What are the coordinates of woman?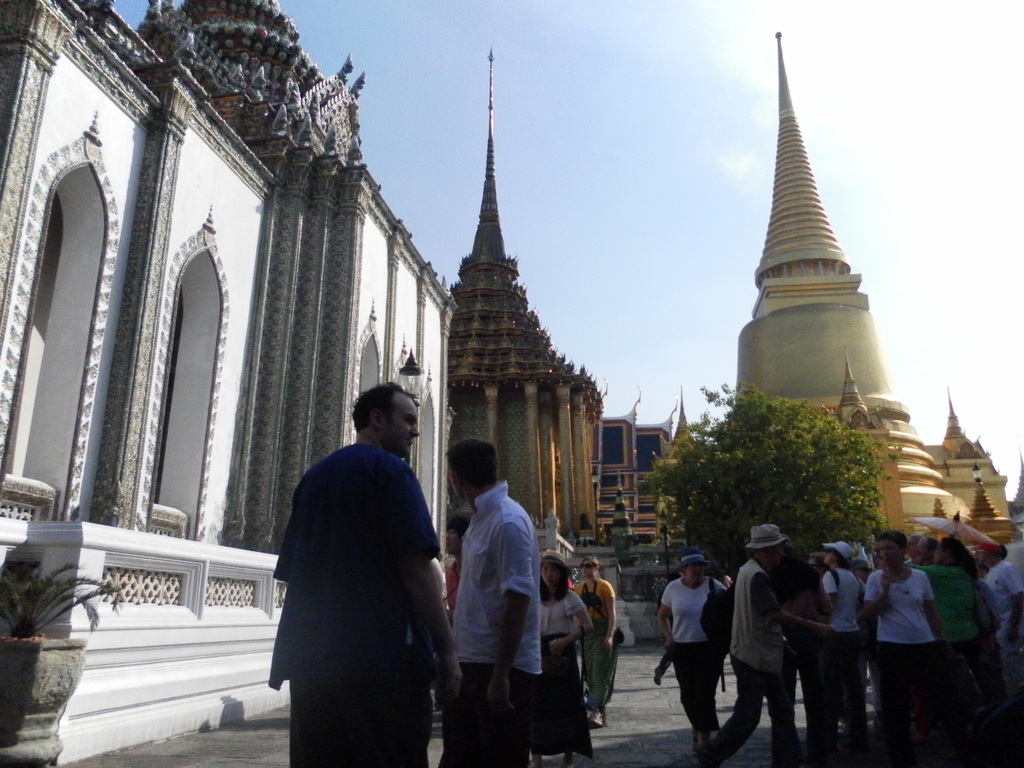
box(849, 559, 882, 733).
